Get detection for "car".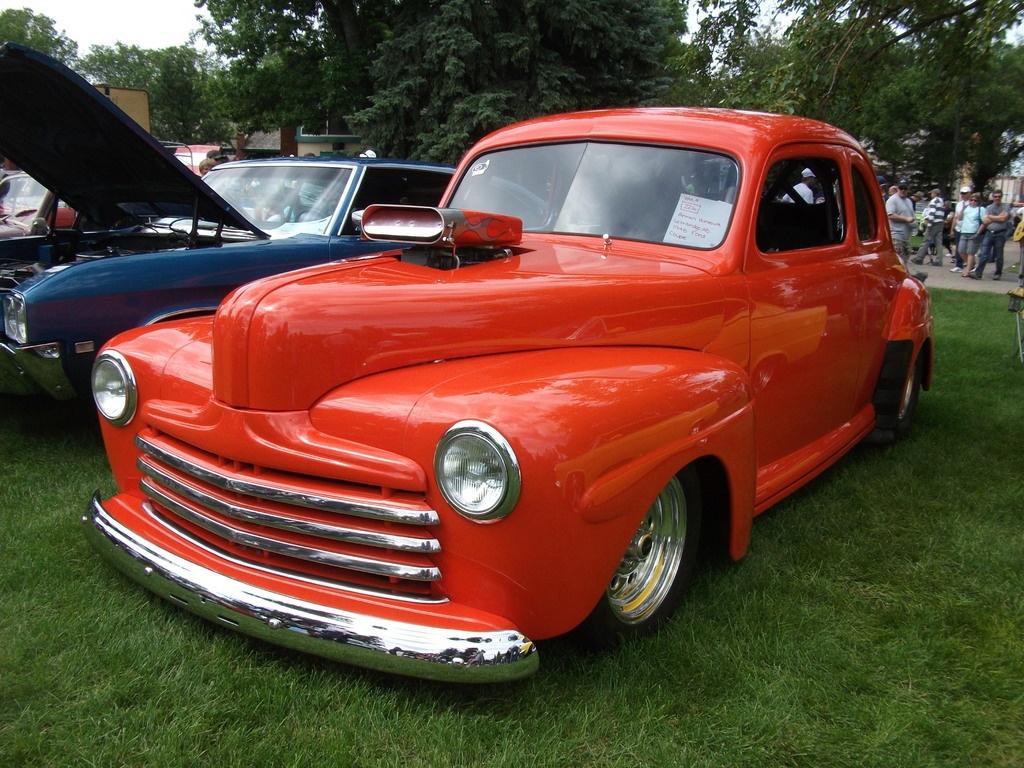
Detection: 1/147/225/225.
